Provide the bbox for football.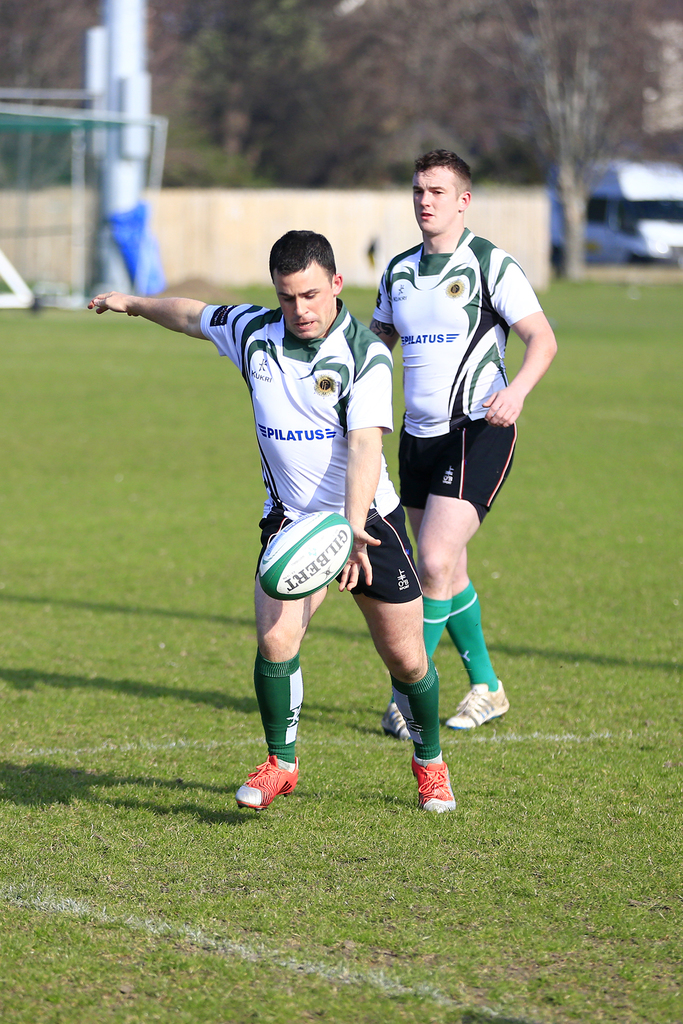
<bbox>258, 510, 352, 599</bbox>.
